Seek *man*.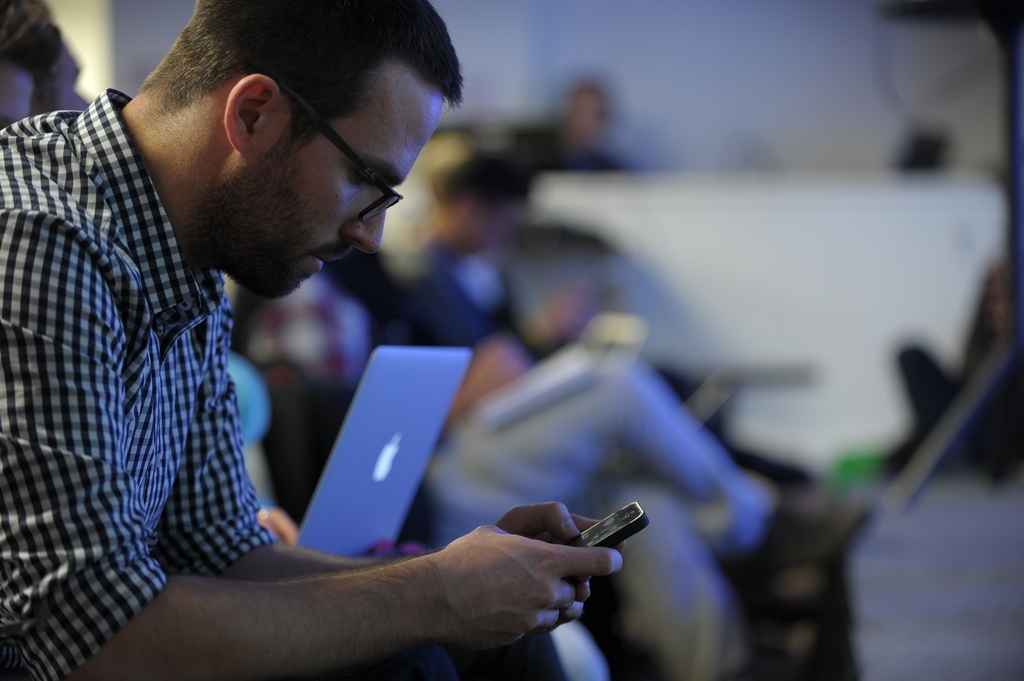
select_region(130, 0, 605, 630).
